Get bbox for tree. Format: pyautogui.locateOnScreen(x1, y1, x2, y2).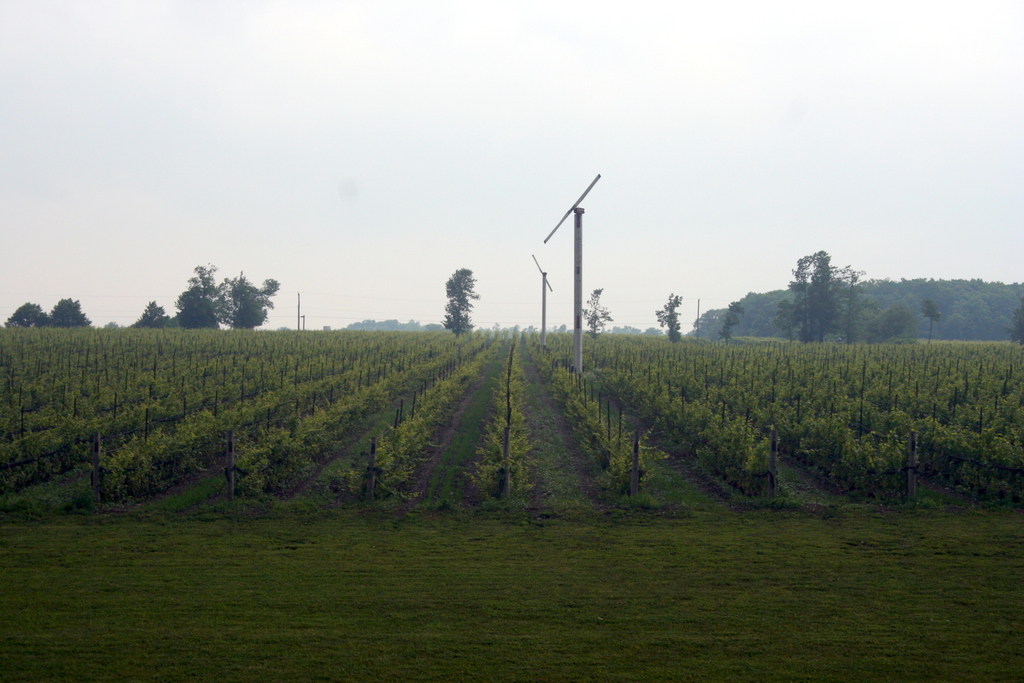
pyautogui.locateOnScreen(433, 256, 489, 343).
